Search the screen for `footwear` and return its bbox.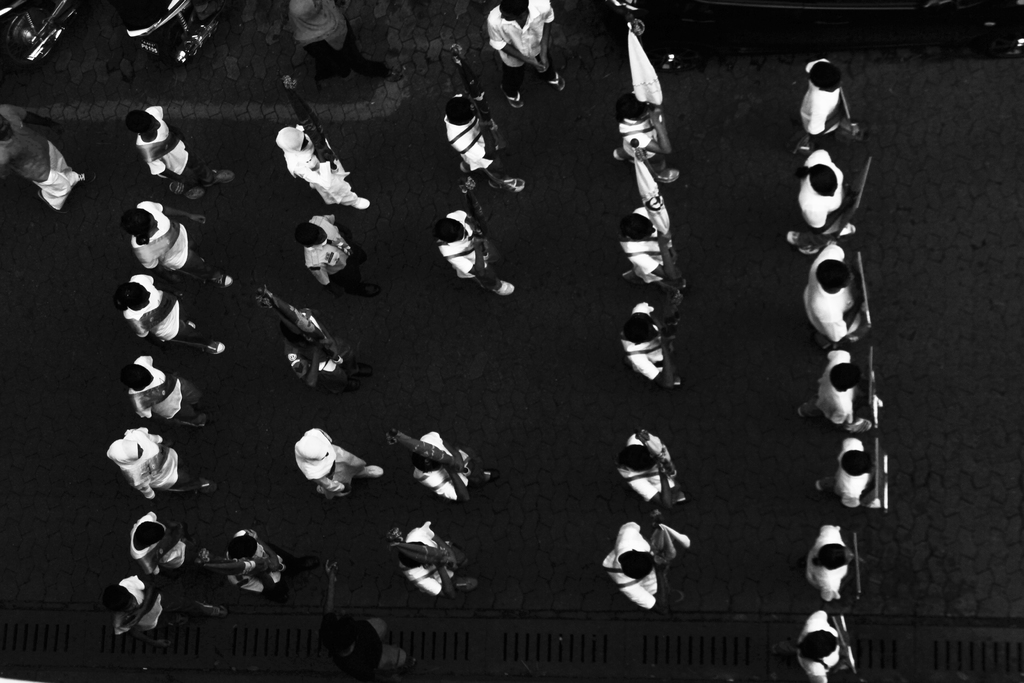
Found: <box>386,69,407,86</box>.
